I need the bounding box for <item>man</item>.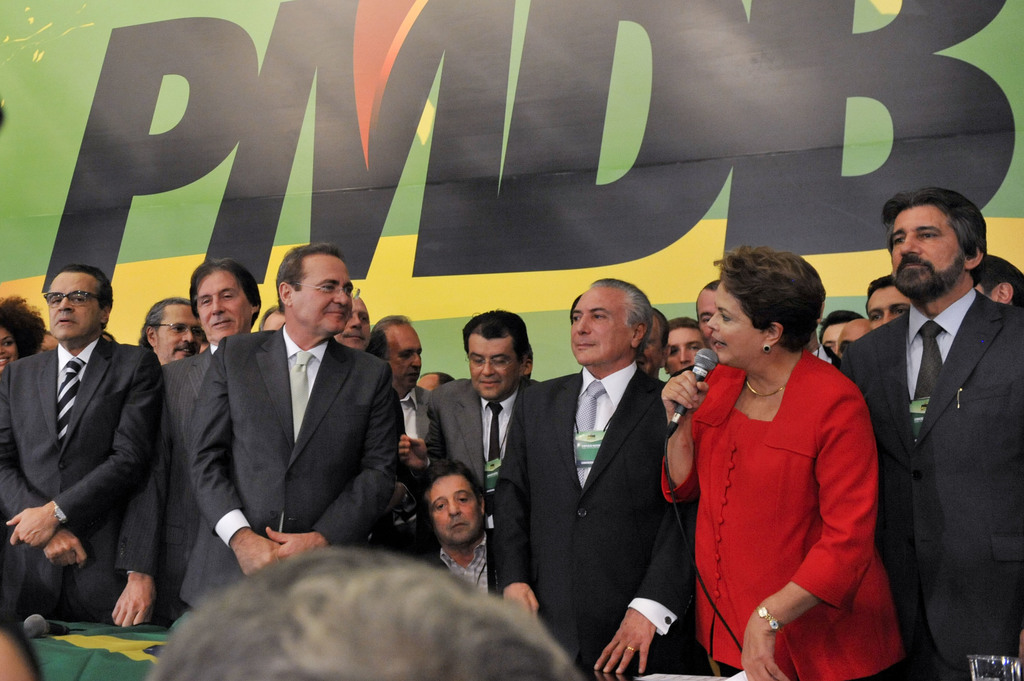
Here it is: [left=105, top=255, right=266, bottom=630].
